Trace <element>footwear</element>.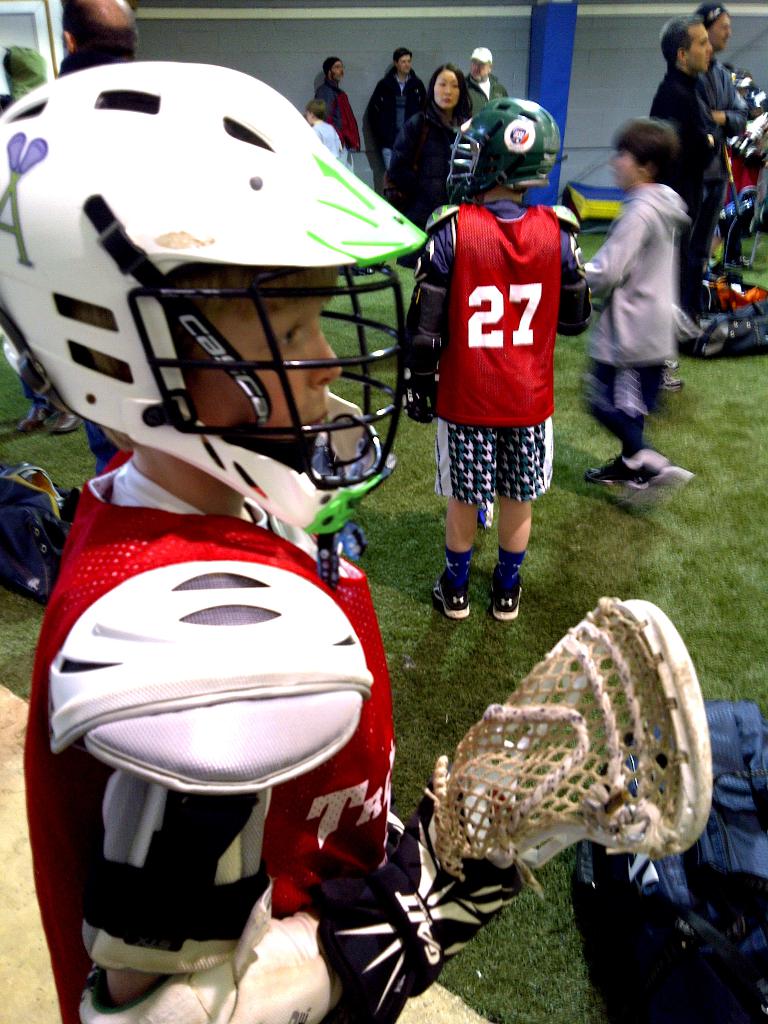
Traced to [494, 585, 527, 621].
